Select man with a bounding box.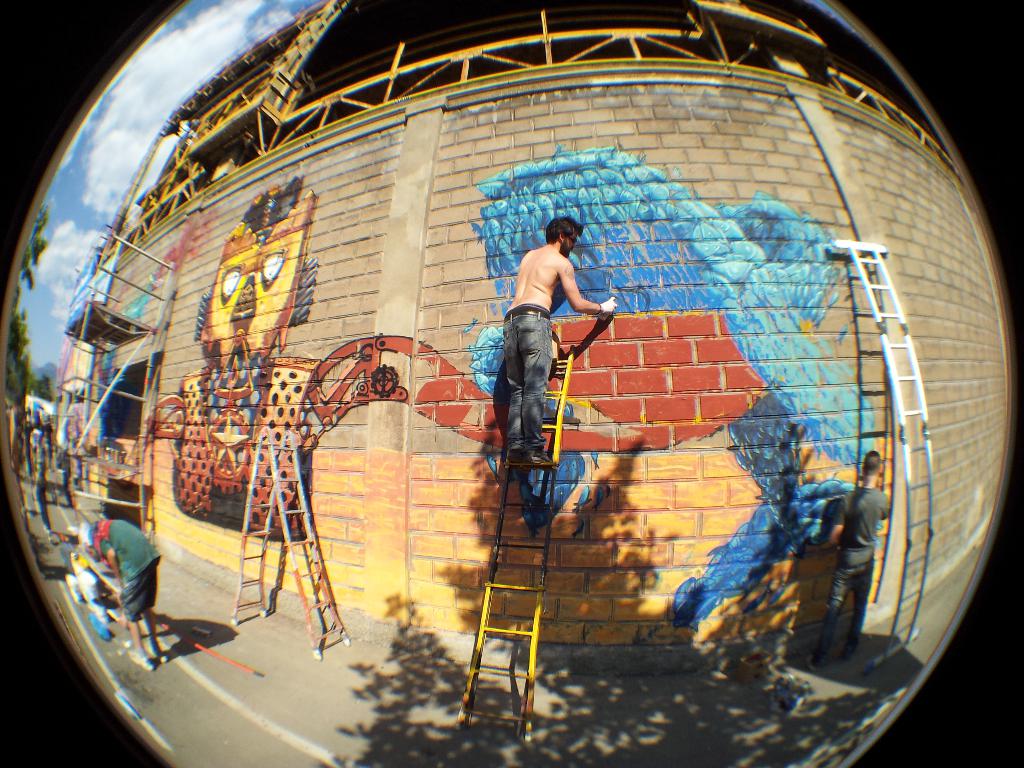
x1=86, y1=519, x2=163, y2=669.
